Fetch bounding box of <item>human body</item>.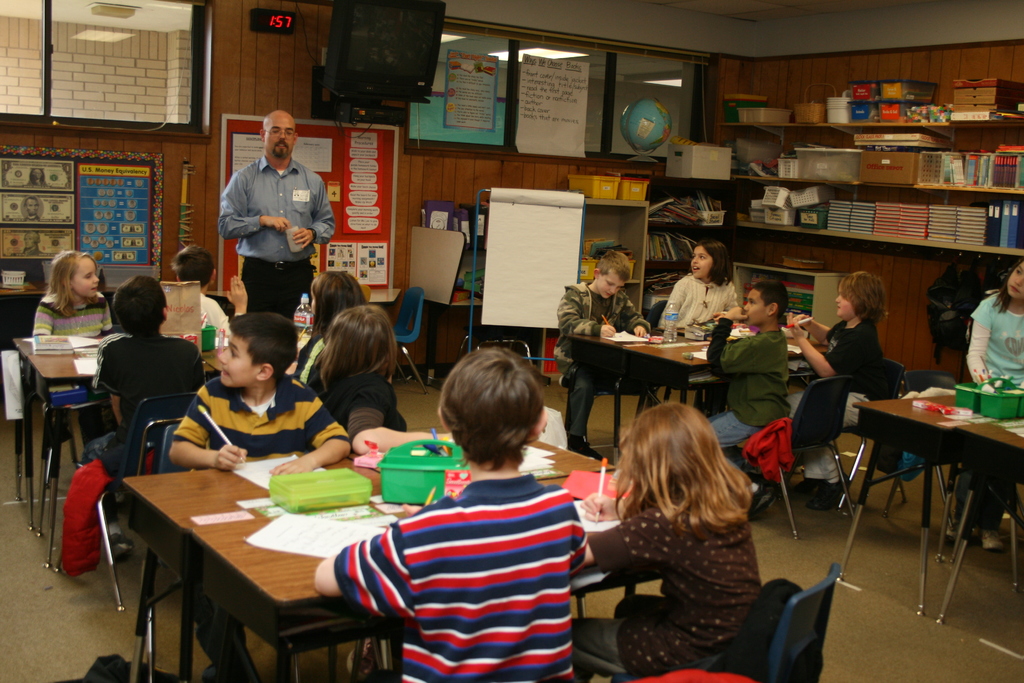
Bbox: box=[566, 493, 762, 681].
